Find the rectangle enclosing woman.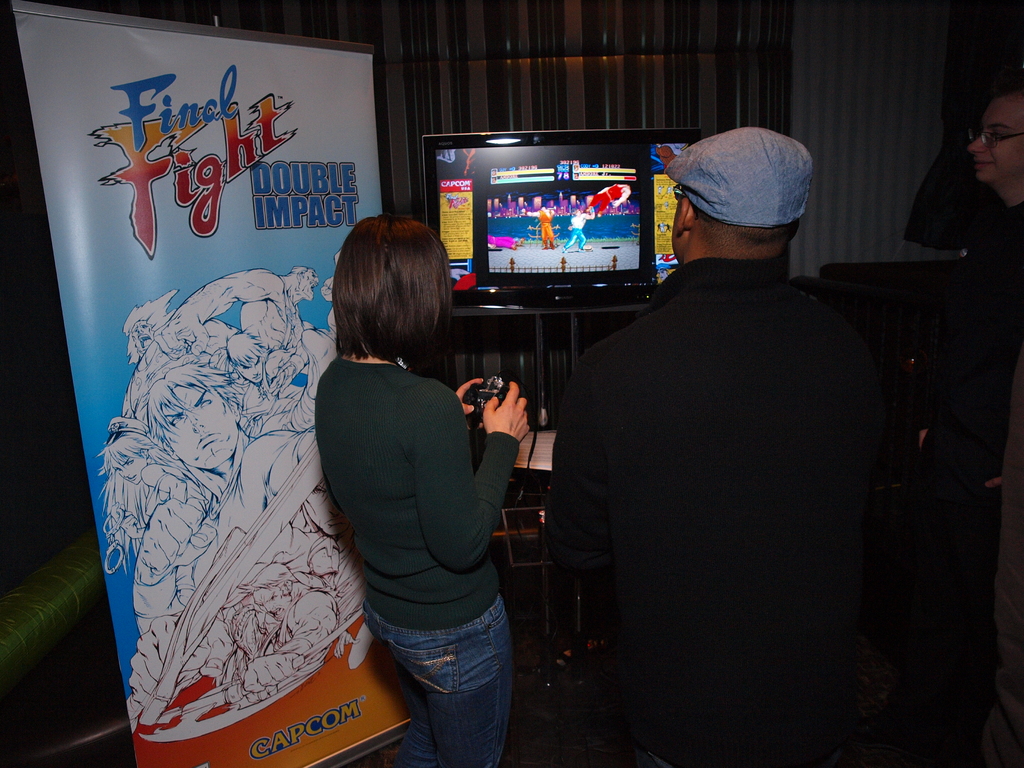
x1=292, y1=215, x2=530, y2=767.
